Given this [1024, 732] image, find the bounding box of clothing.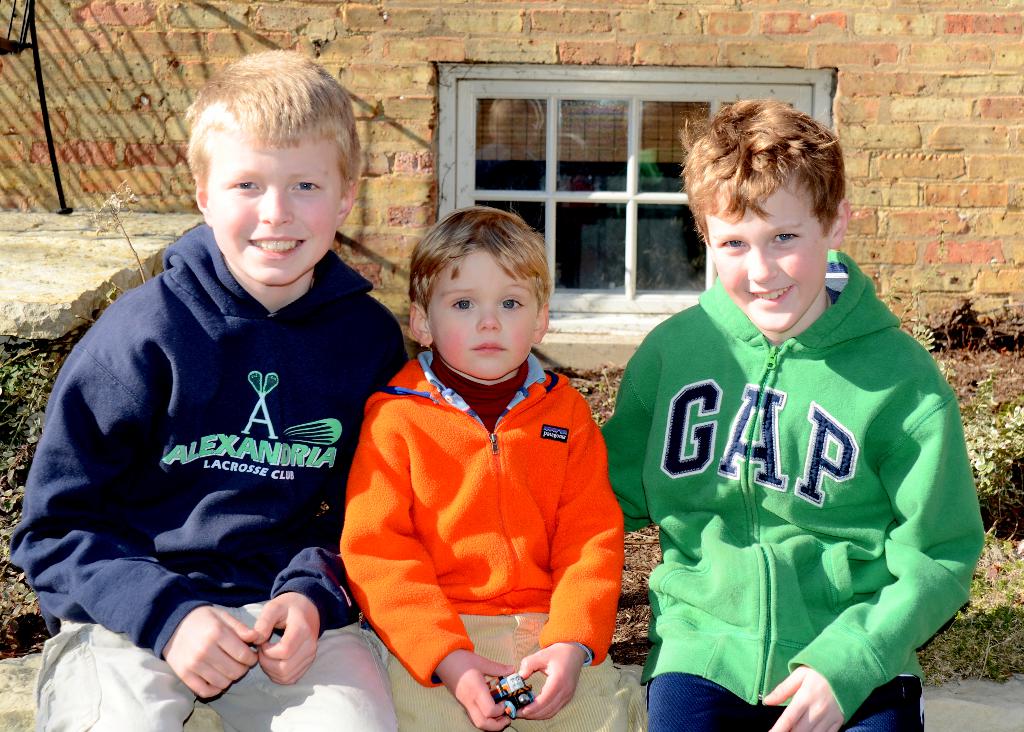
BBox(8, 222, 409, 731).
